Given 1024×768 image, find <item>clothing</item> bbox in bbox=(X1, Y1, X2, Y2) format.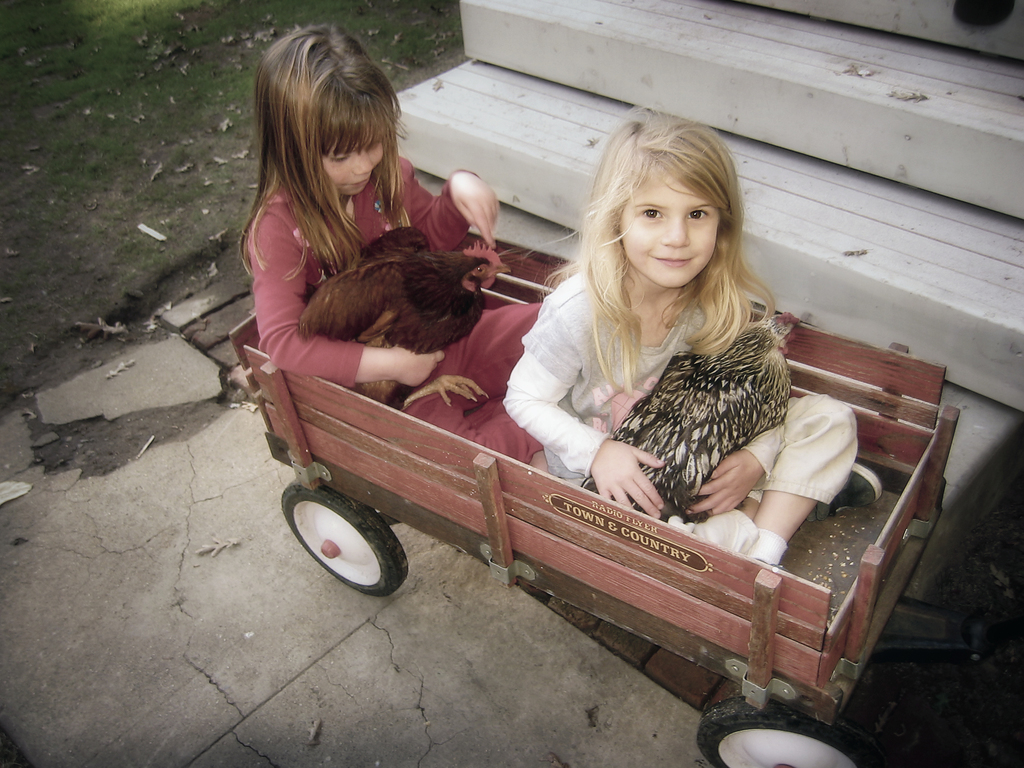
bbox=(502, 242, 868, 571).
